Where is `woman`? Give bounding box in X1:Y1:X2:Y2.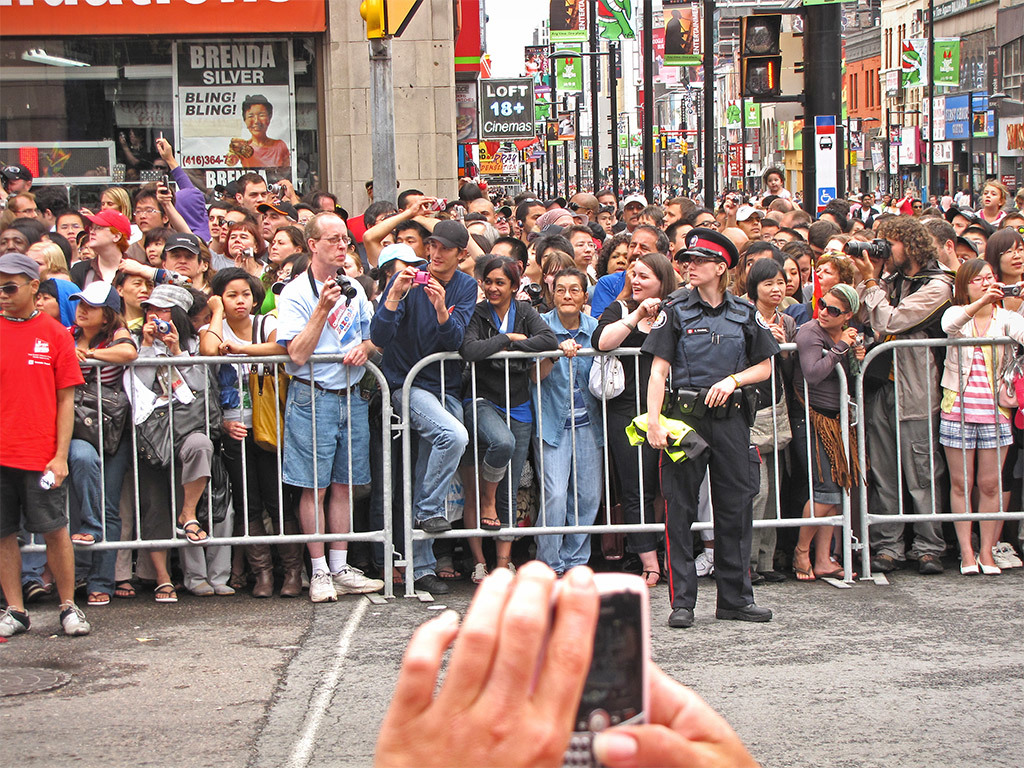
99:188:144:246.
